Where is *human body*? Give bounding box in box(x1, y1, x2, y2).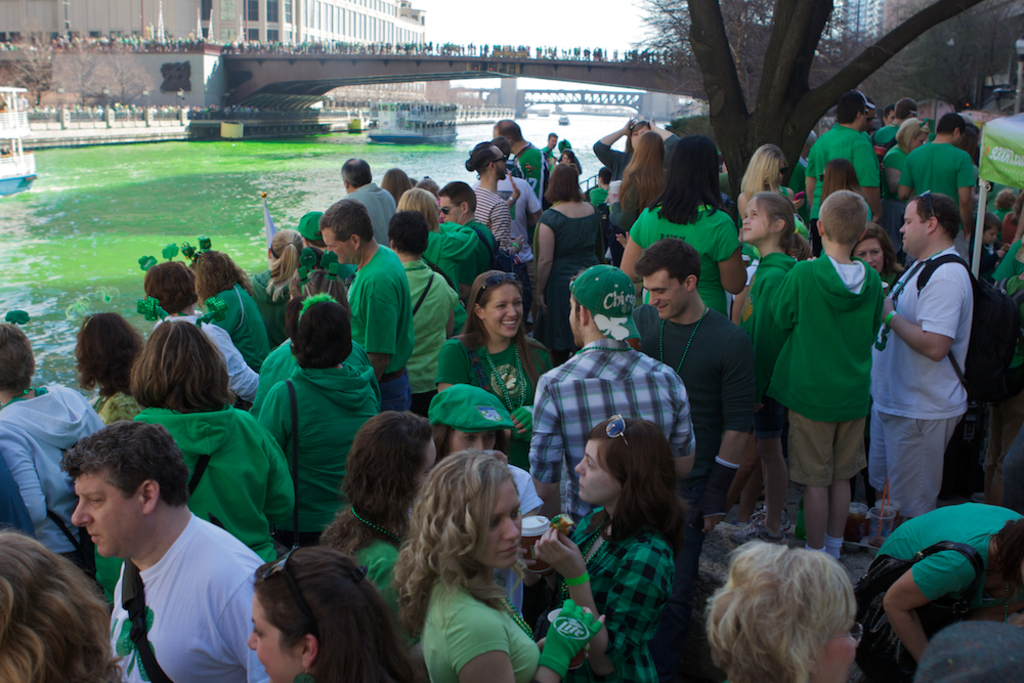
box(432, 263, 563, 411).
